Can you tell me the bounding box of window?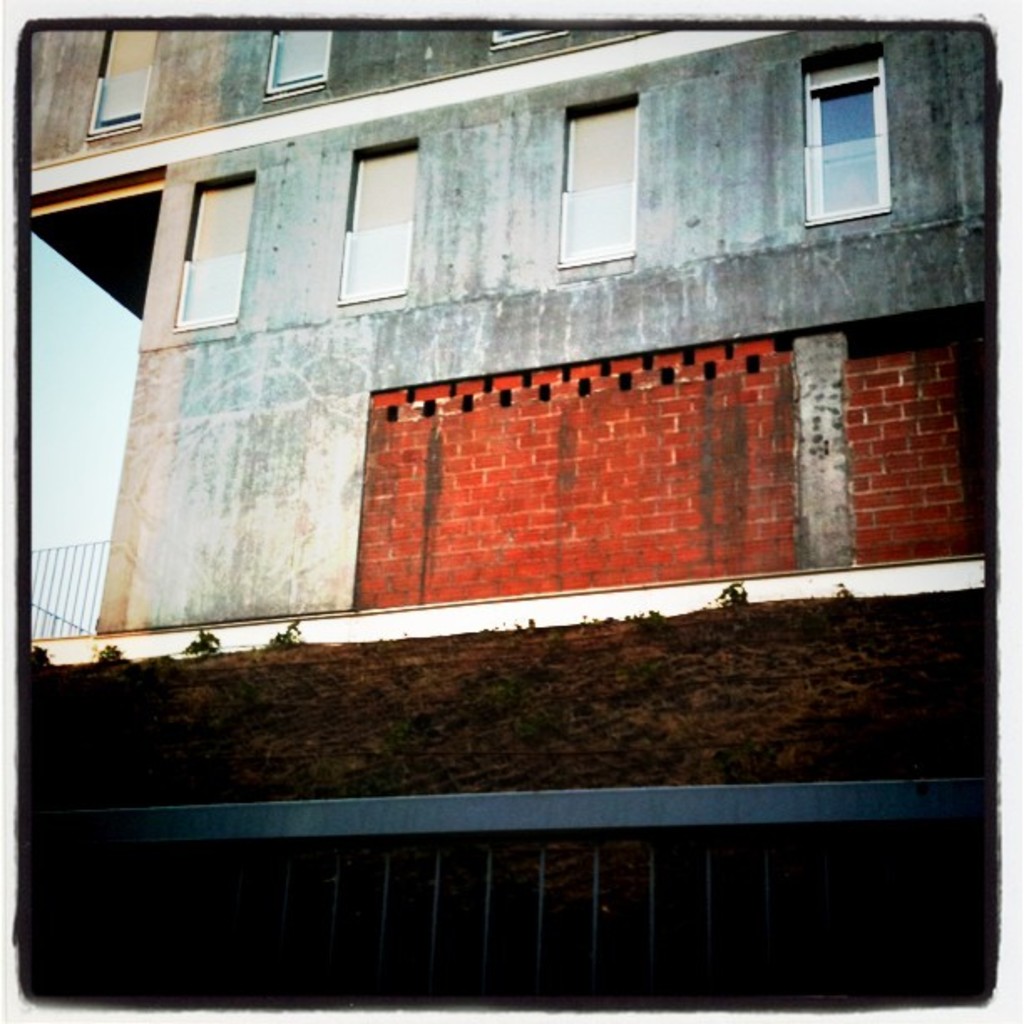
Rect(559, 94, 637, 266).
